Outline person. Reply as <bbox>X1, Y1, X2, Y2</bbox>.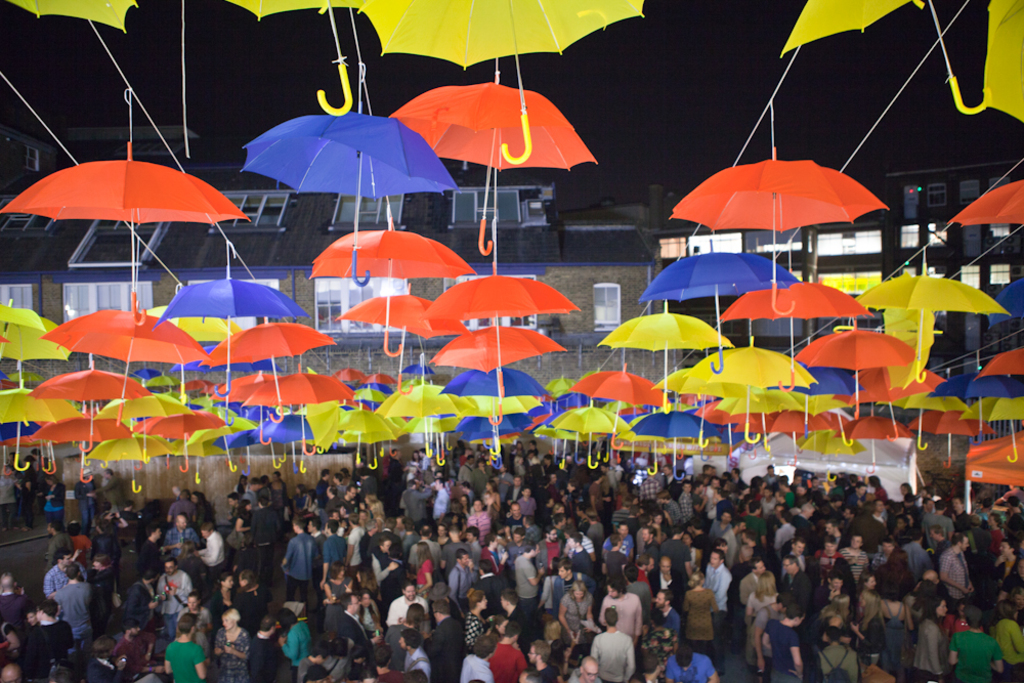
<bbox>180, 544, 208, 592</bbox>.
